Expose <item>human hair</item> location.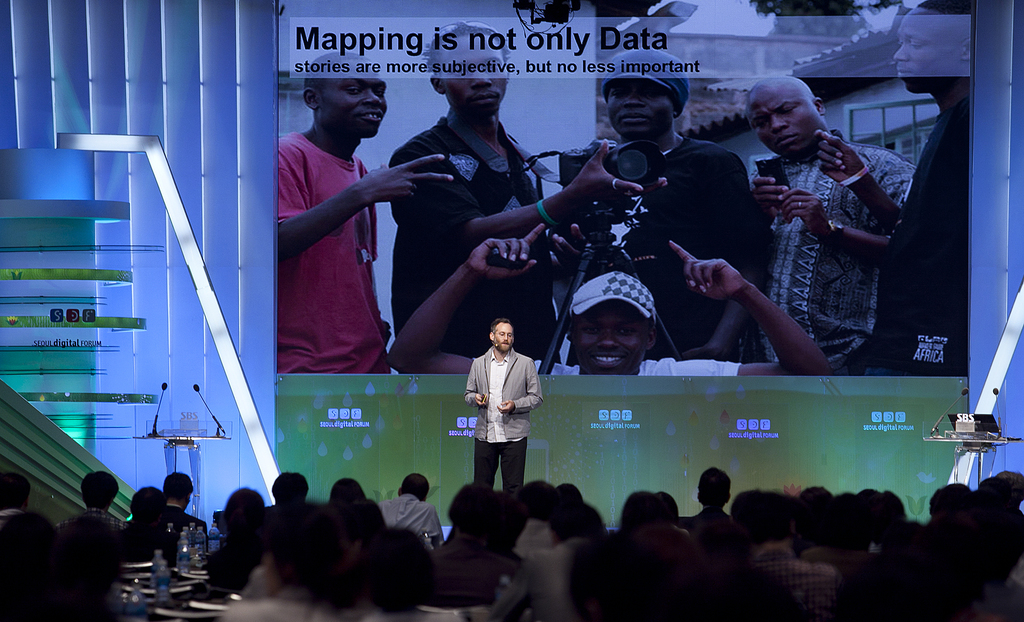
Exposed at 730,487,798,553.
